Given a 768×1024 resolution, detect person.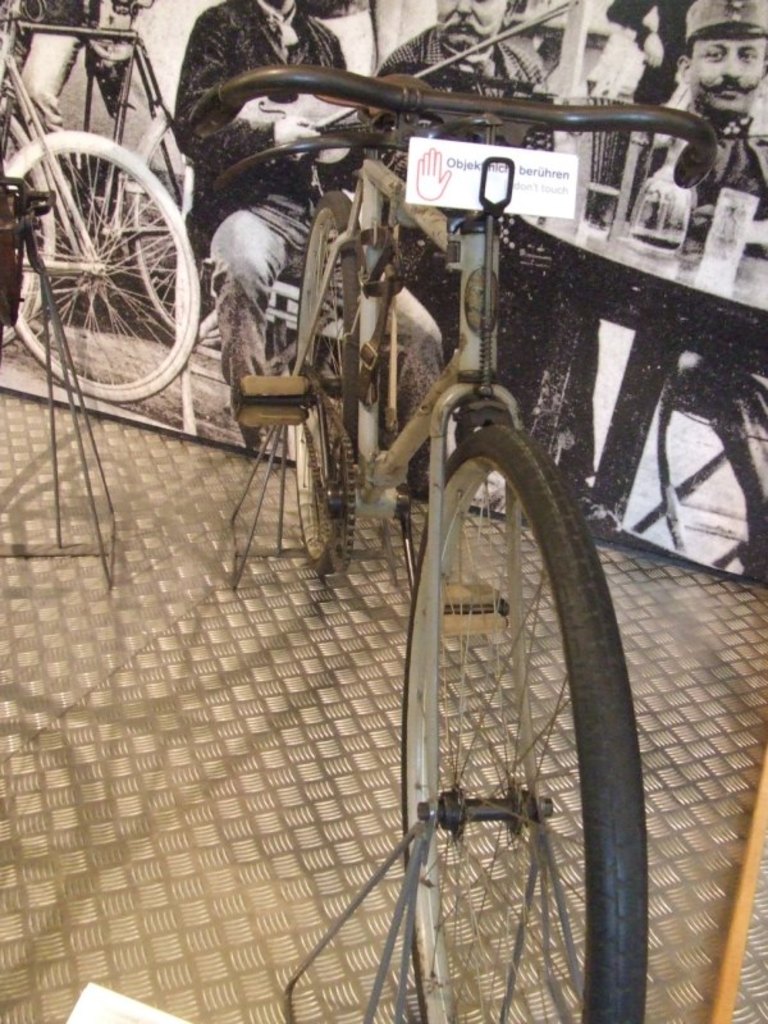
detection(607, 0, 707, 114).
